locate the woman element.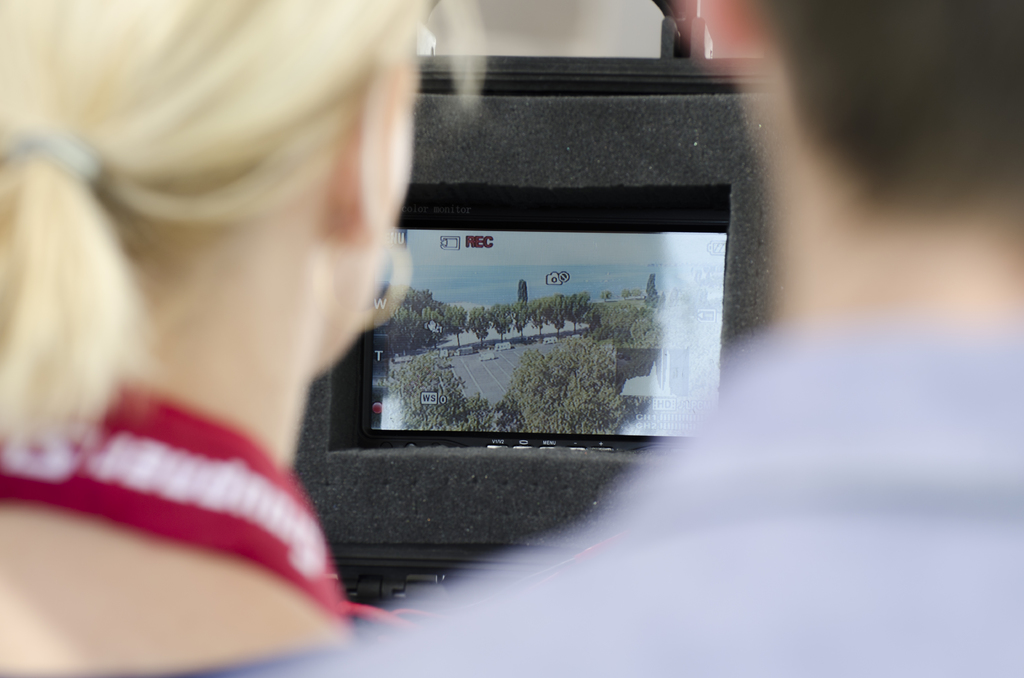
Element bbox: x1=0, y1=0, x2=479, y2=677.
